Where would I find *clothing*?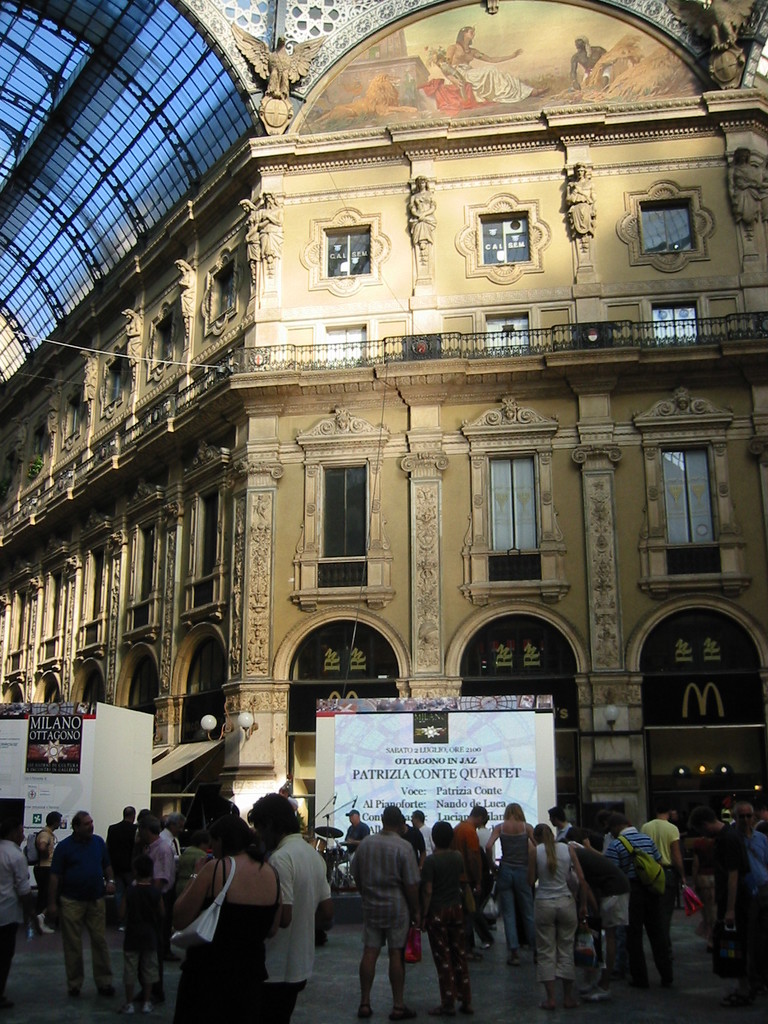
At box(0, 842, 42, 998).
